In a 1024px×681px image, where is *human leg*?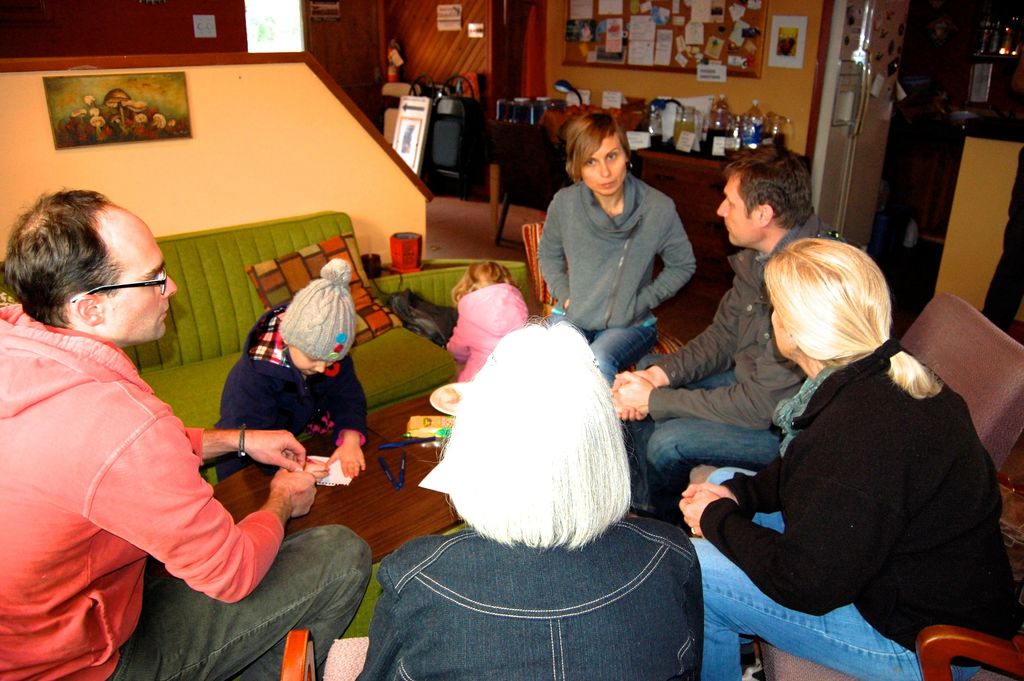
crop(633, 349, 735, 439).
